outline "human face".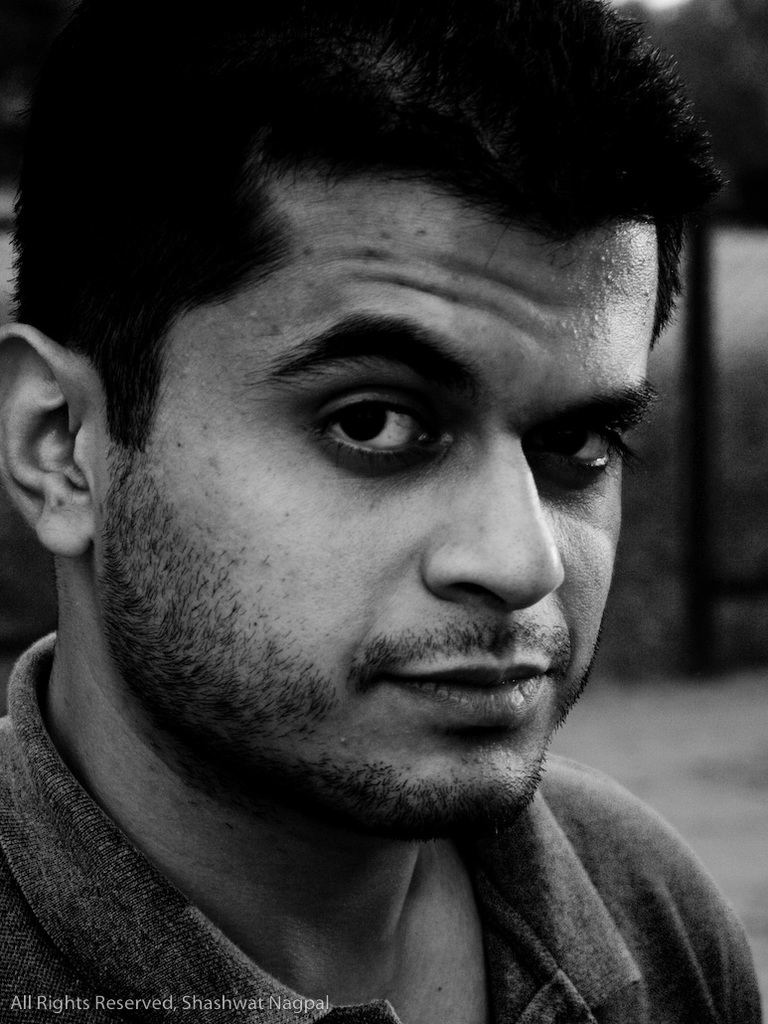
Outline: Rect(96, 176, 658, 839).
